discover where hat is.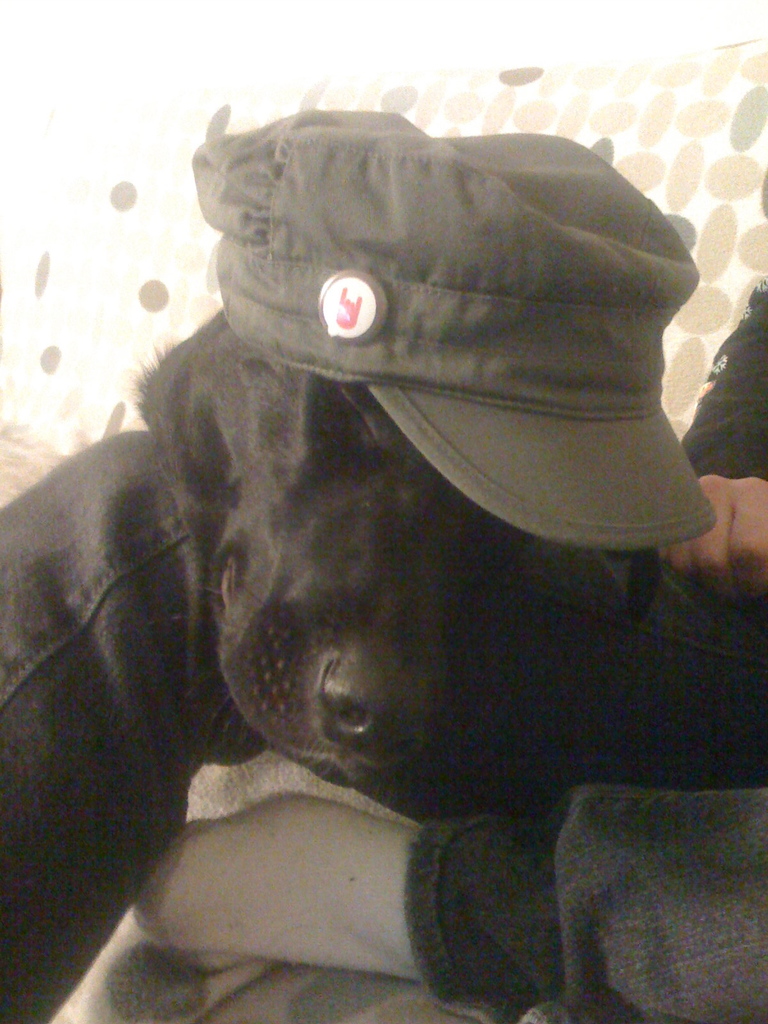
Discovered at bbox=(184, 104, 716, 548).
